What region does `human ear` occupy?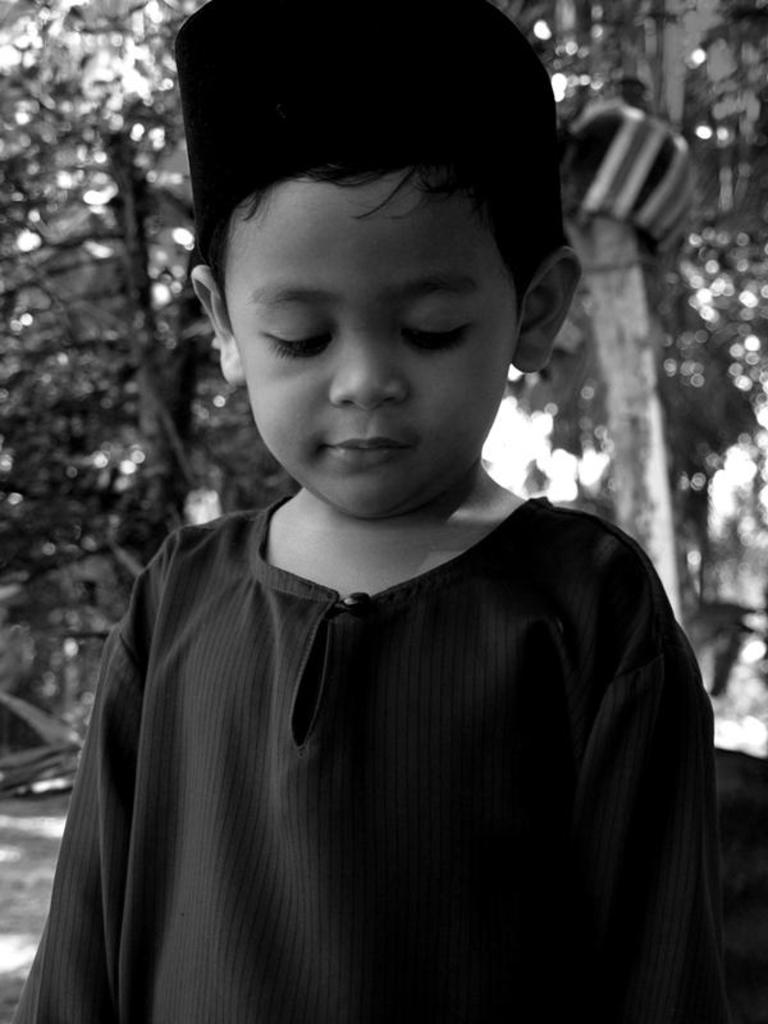
x1=189, y1=270, x2=243, y2=383.
